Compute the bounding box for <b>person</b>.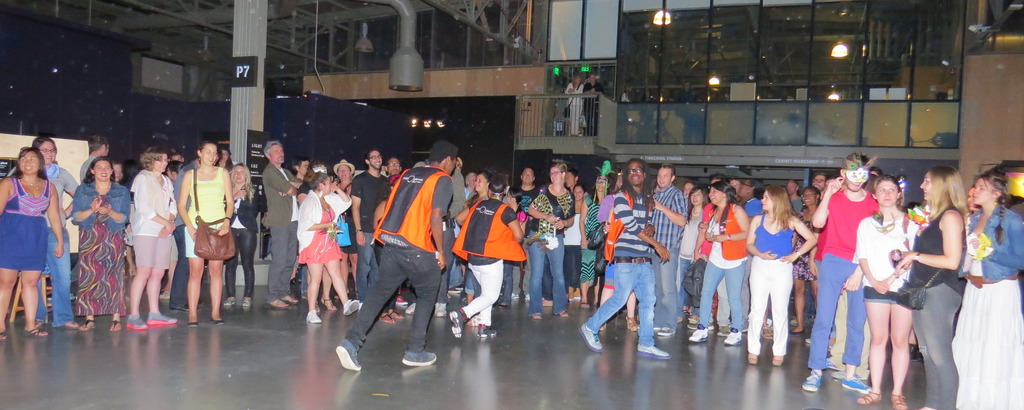
9 138 80 331.
